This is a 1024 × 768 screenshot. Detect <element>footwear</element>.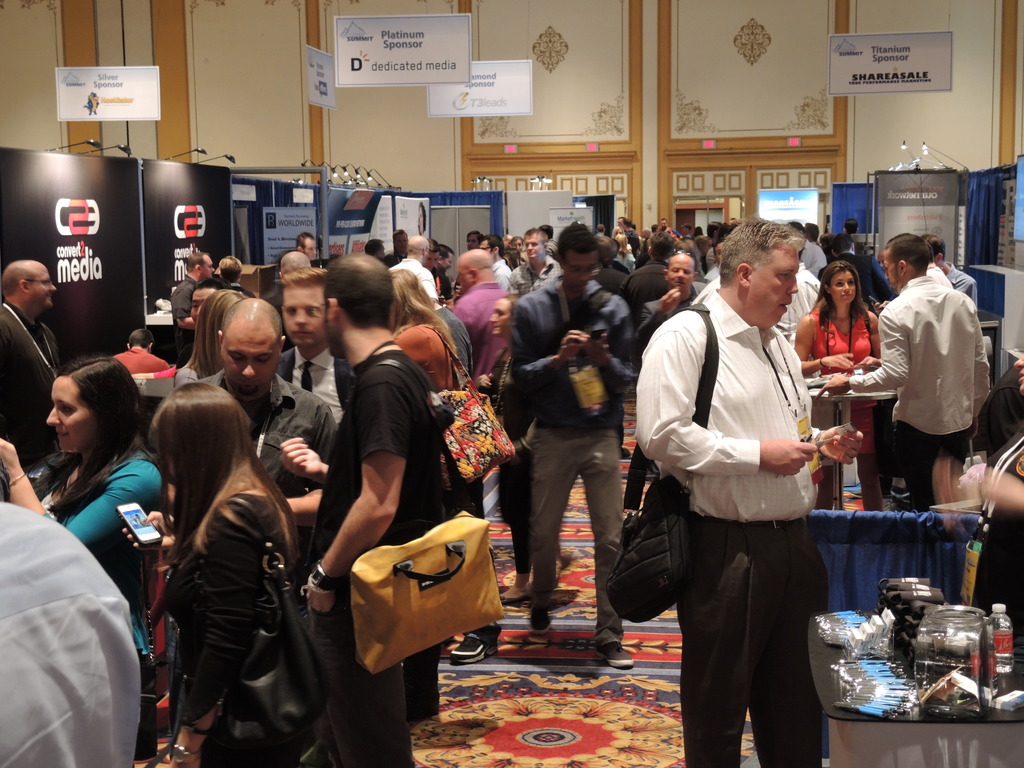
region(620, 467, 660, 483).
